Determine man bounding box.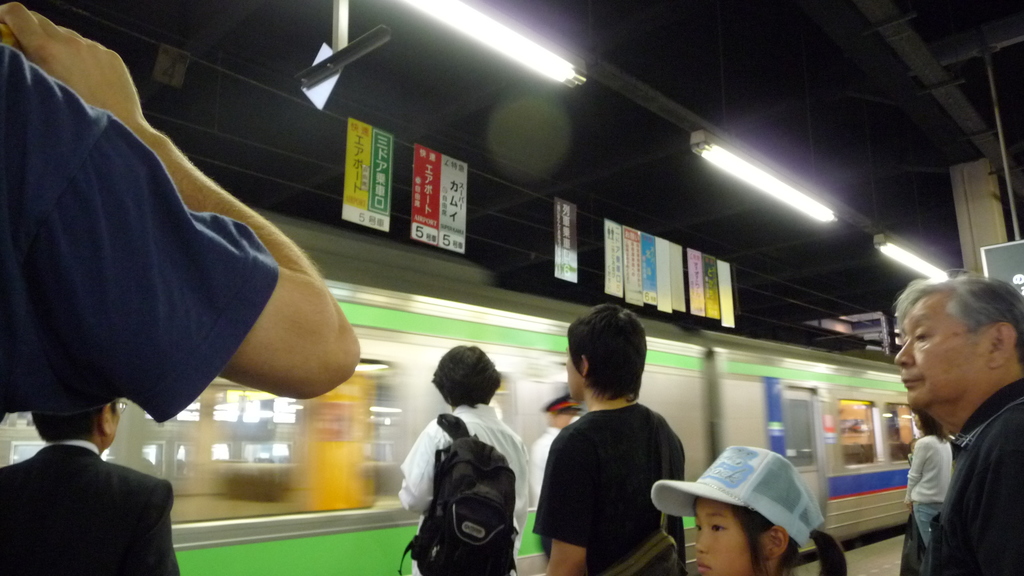
Determined: [x1=879, y1=279, x2=1023, y2=571].
